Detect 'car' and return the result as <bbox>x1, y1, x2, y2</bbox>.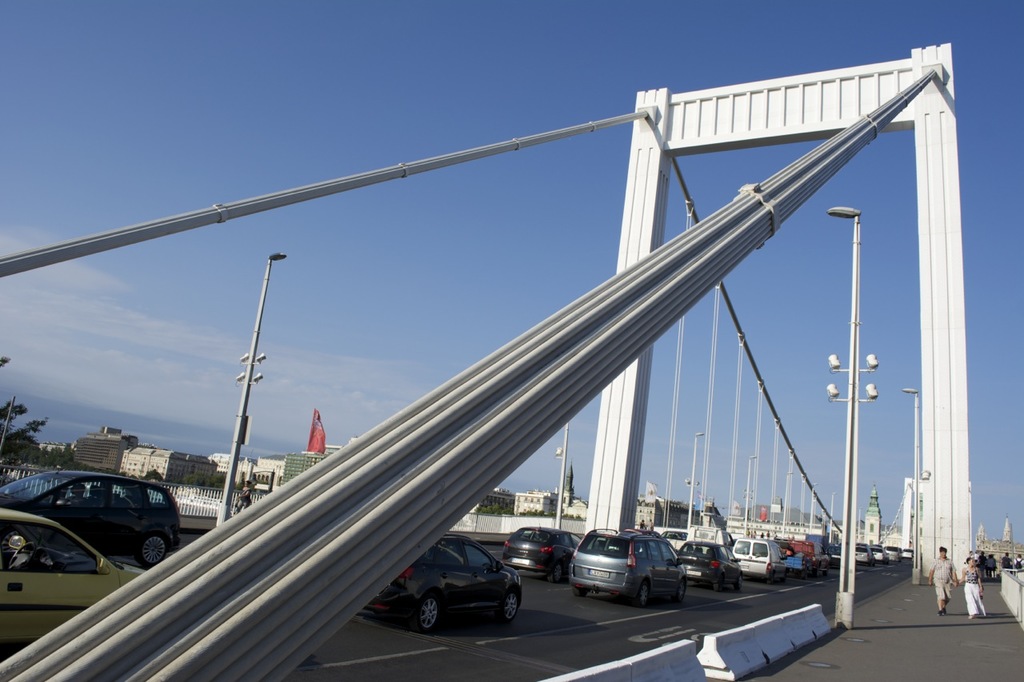
<bbox>678, 544, 744, 593</bbox>.
